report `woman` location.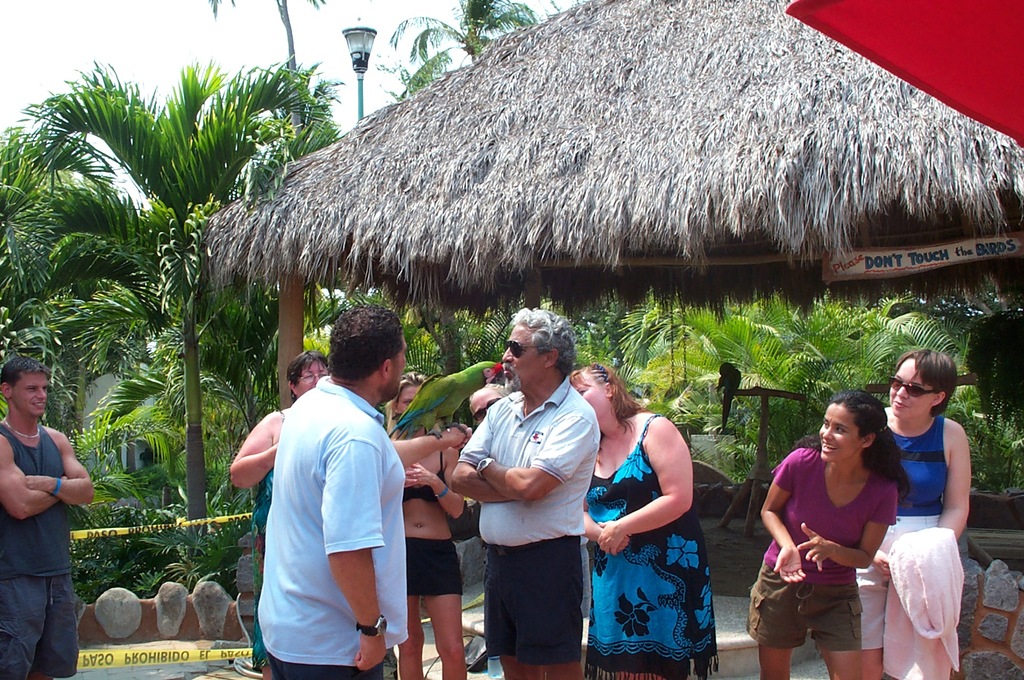
Report: [x1=586, y1=349, x2=730, y2=674].
